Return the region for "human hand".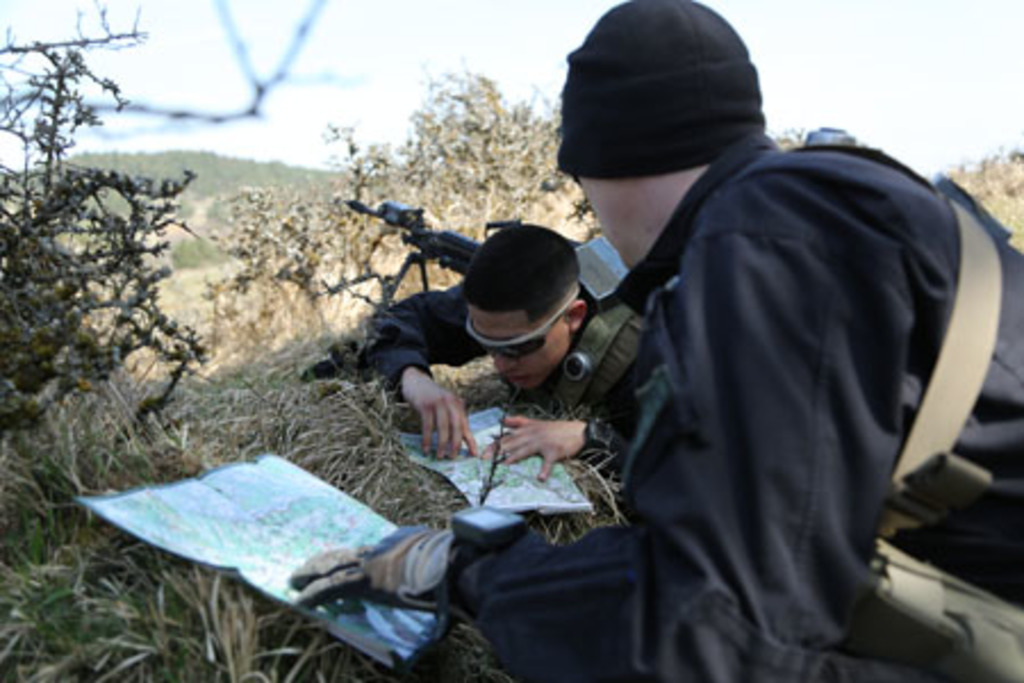
detection(405, 371, 476, 467).
